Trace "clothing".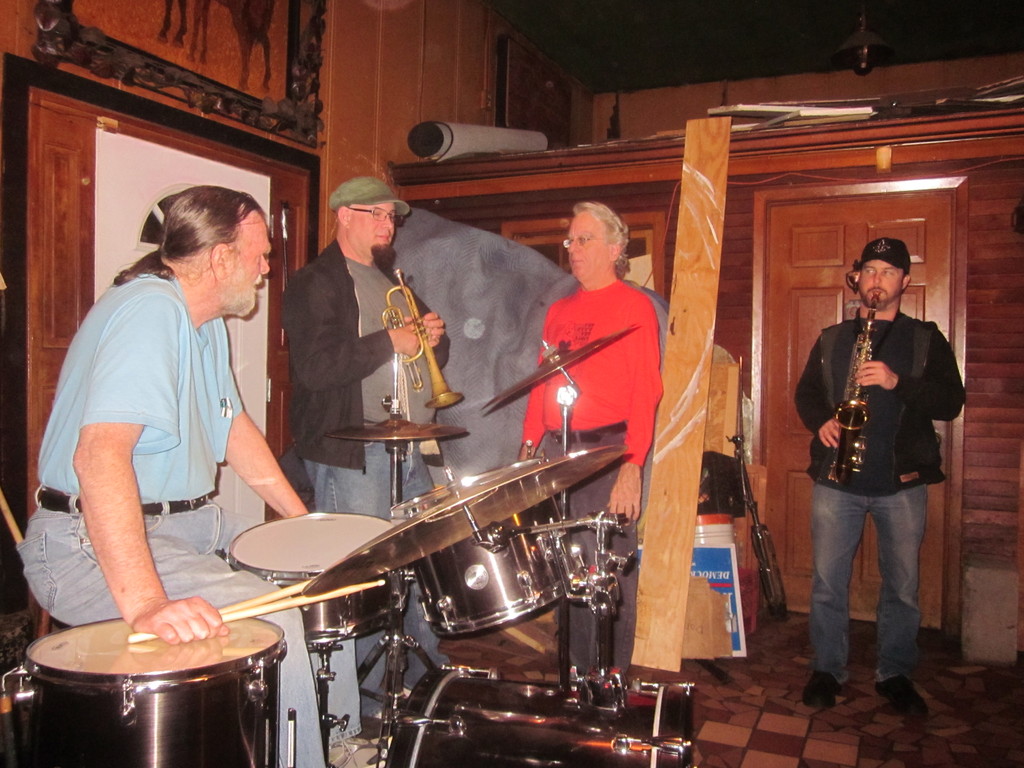
Traced to 15/268/363/764.
